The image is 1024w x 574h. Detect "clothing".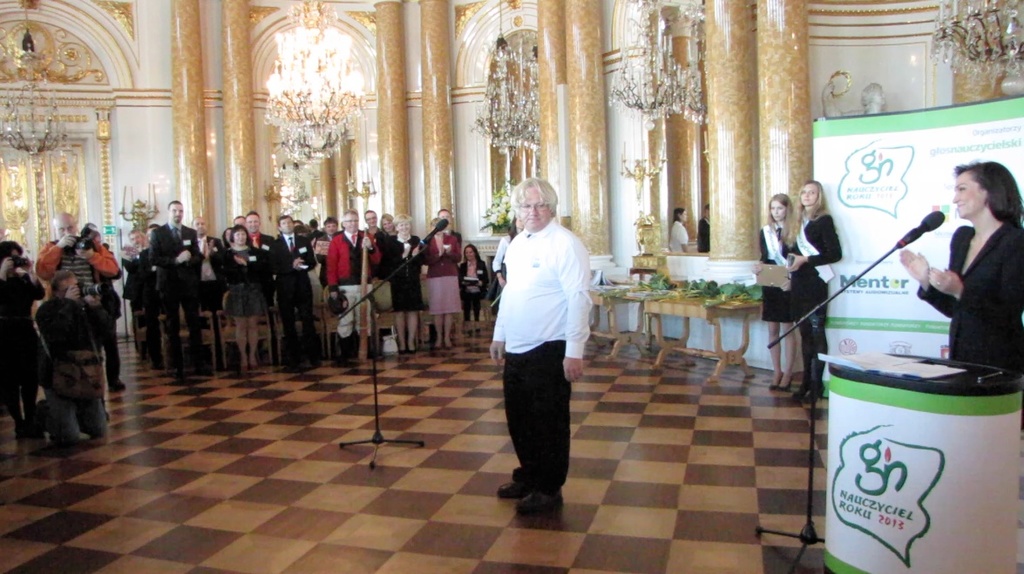
Detection: (x1=672, y1=219, x2=689, y2=260).
